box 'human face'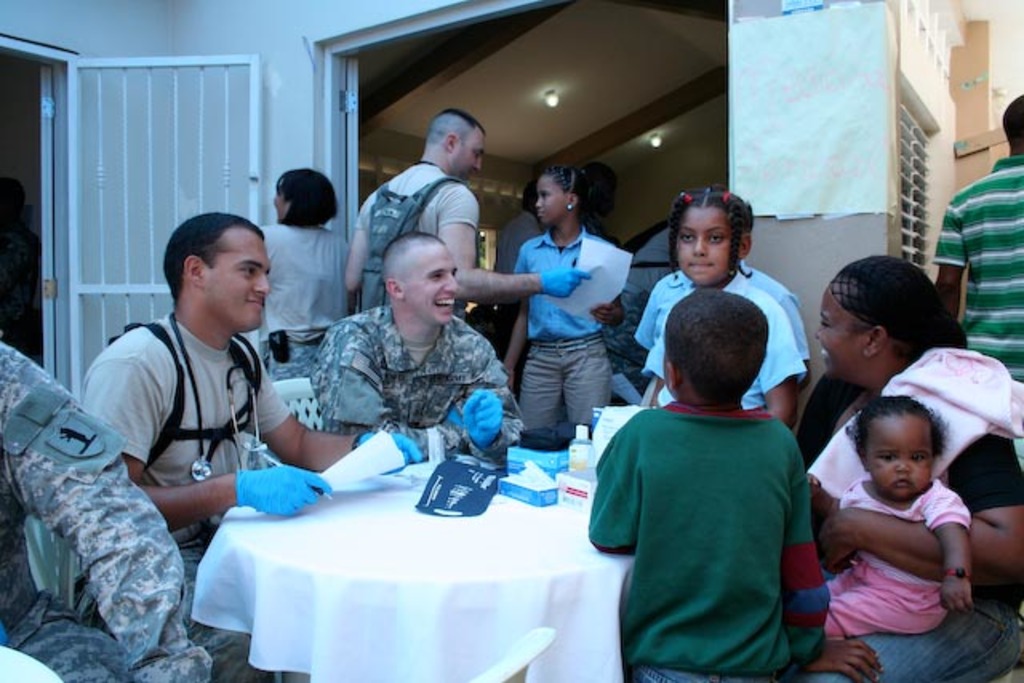
(530, 170, 570, 226)
